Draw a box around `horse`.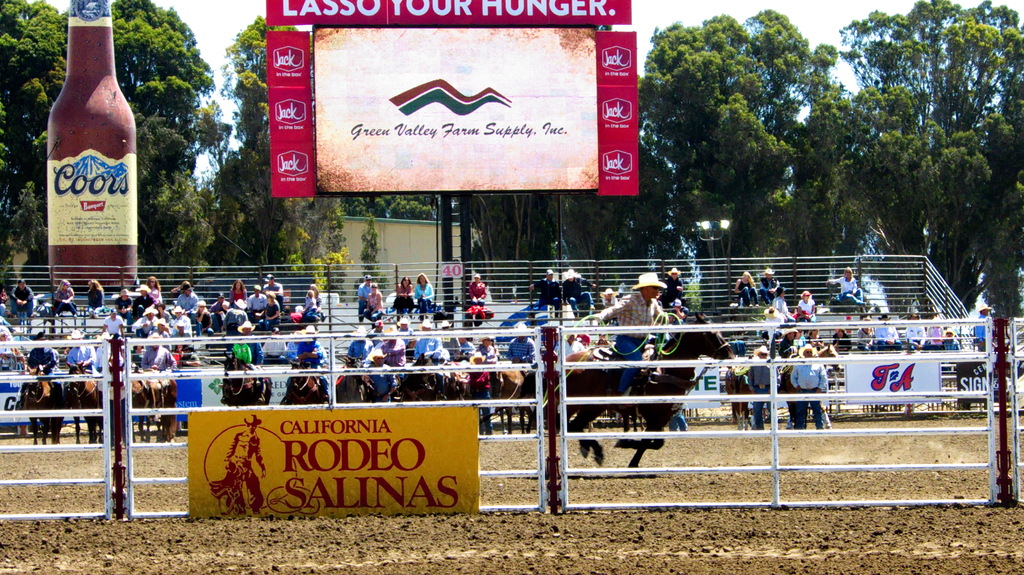
bbox(64, 358, 116, 442).
